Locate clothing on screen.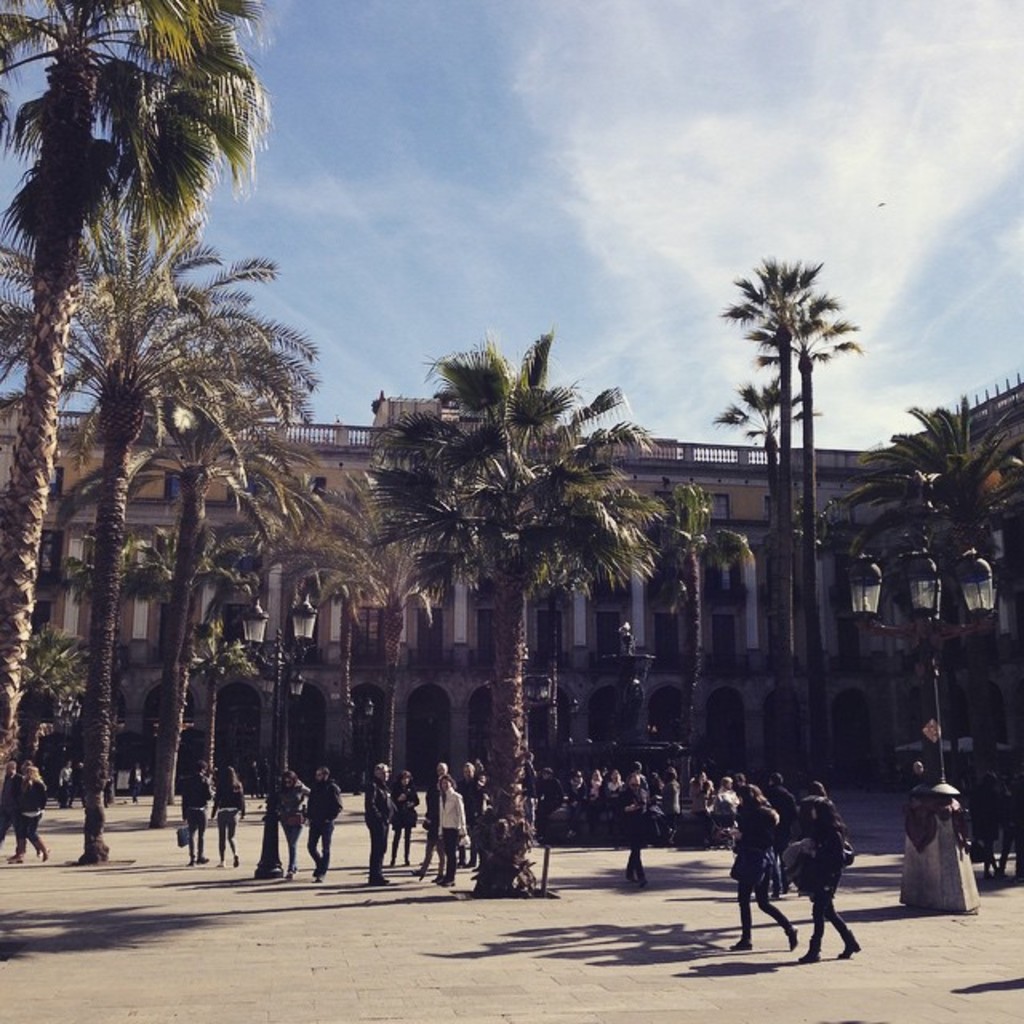
On screen at 179:779:206:813.
